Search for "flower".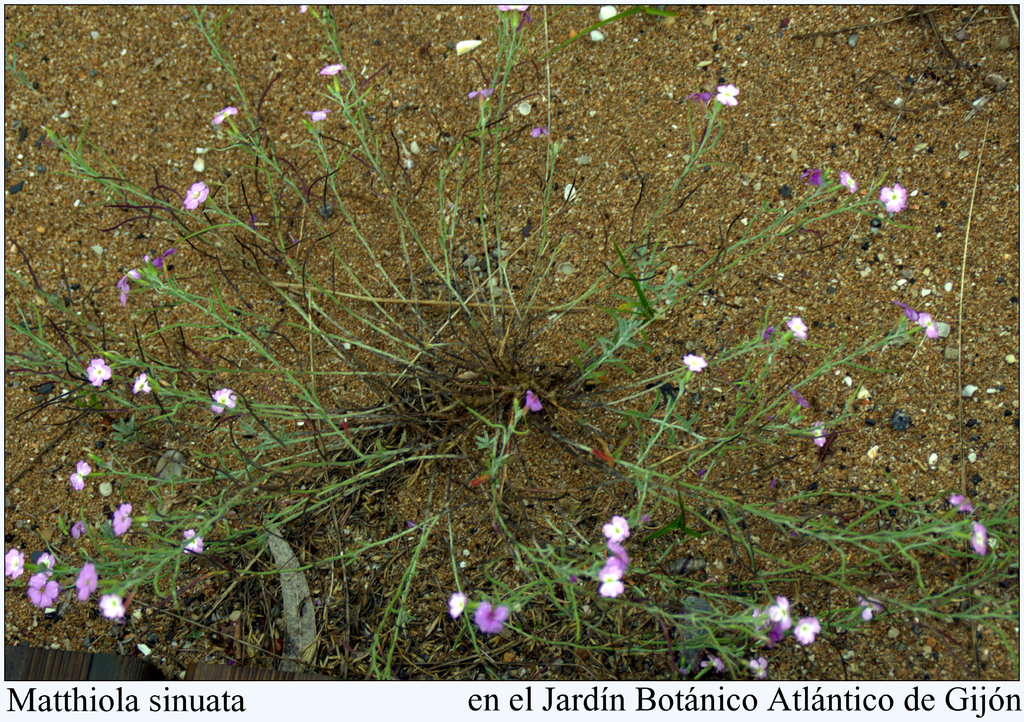
Found at {"left": 36, "top": 552, "right": 53, "bottom": 576}.
